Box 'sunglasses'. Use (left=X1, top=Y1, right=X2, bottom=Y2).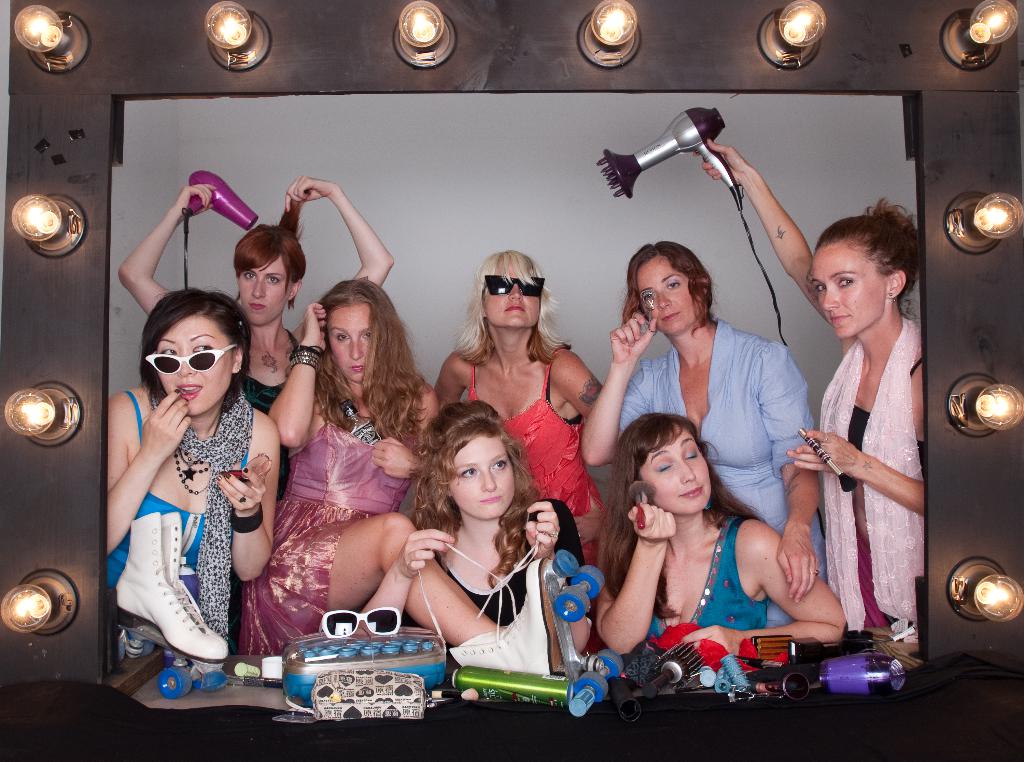
(left=325, top=608, right=400, bottom=635).
